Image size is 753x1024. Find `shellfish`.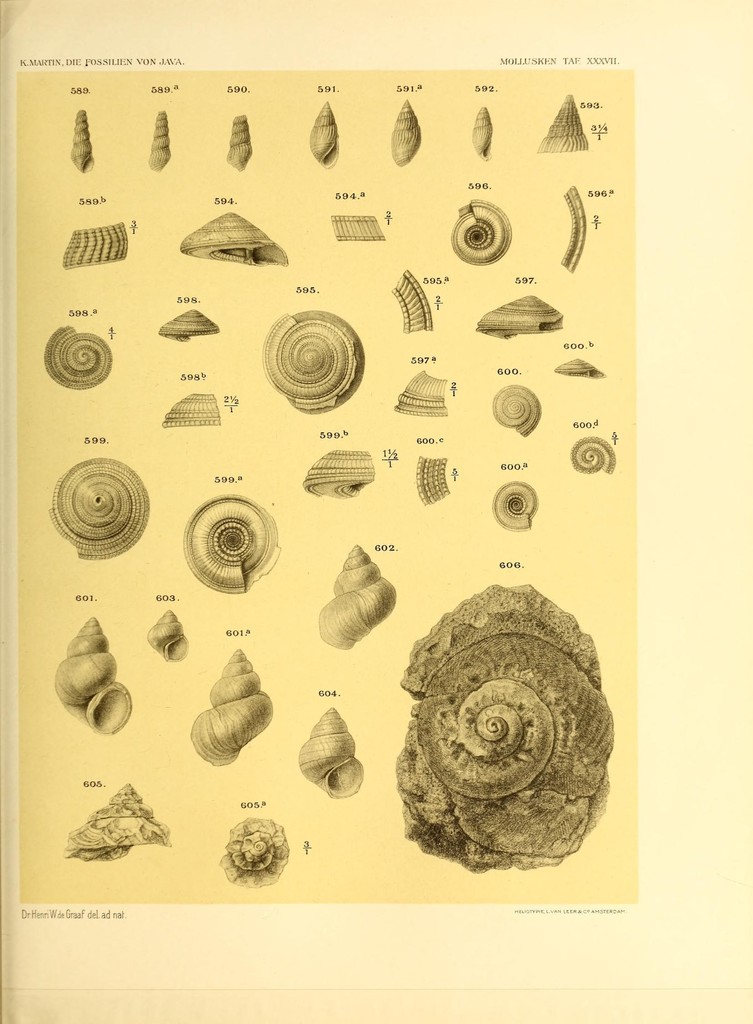
{"left": 397, "top": 585, "right": 617, "bottom": 877}.
